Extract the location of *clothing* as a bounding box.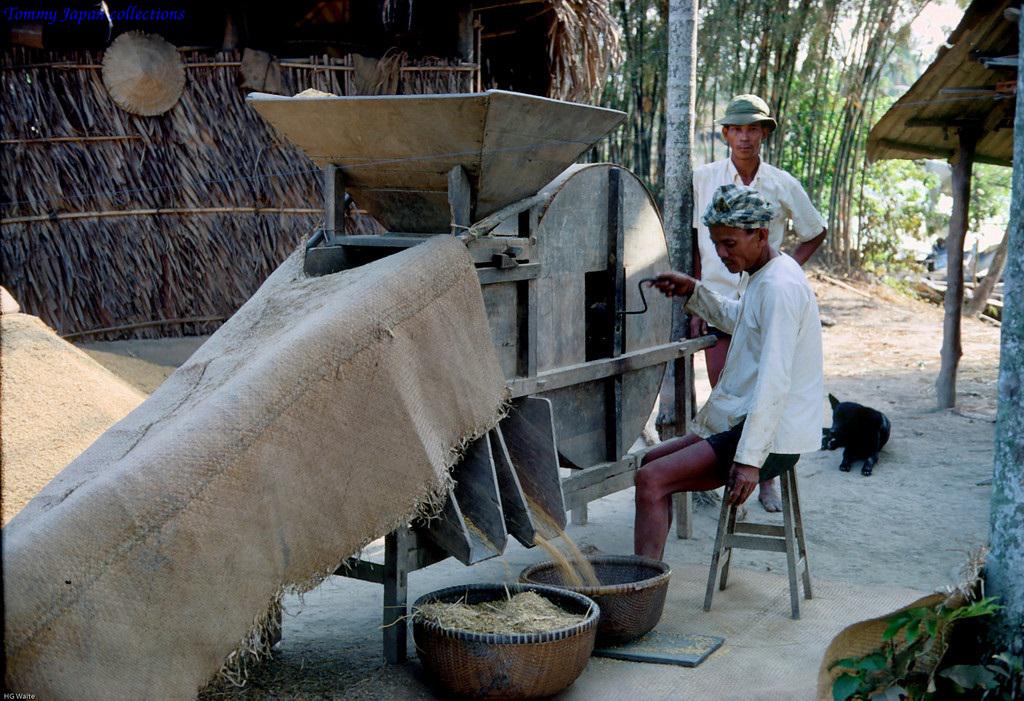
{"left": 687, "top": 252, "right": 844, "bottom": 489}.
